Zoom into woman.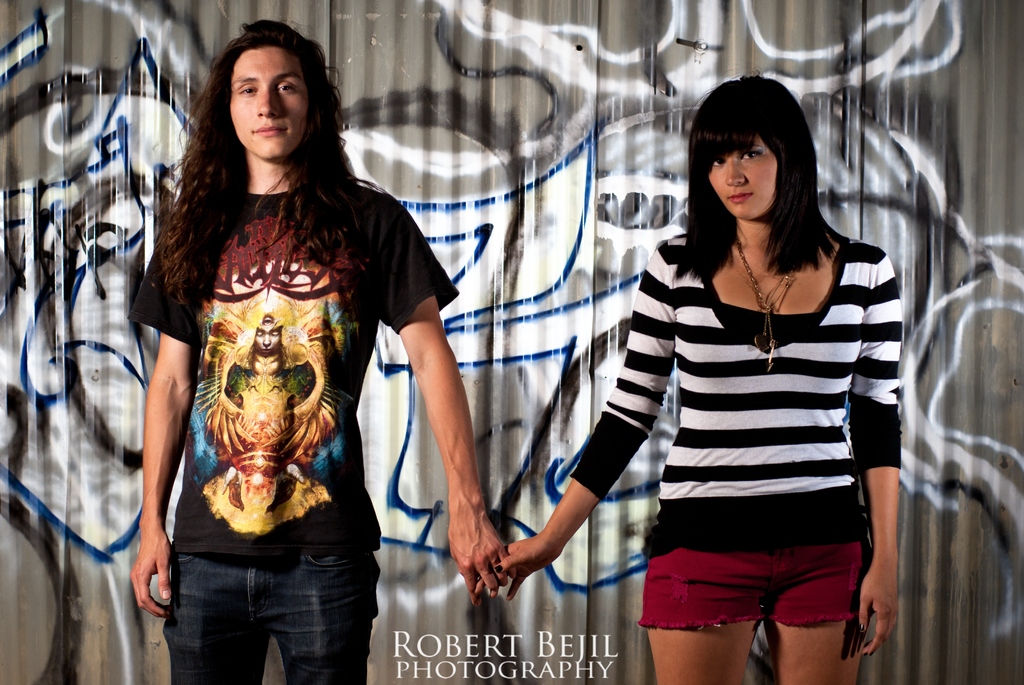
Zoom target: (left=544, top=90, right=911, bottom=673).
